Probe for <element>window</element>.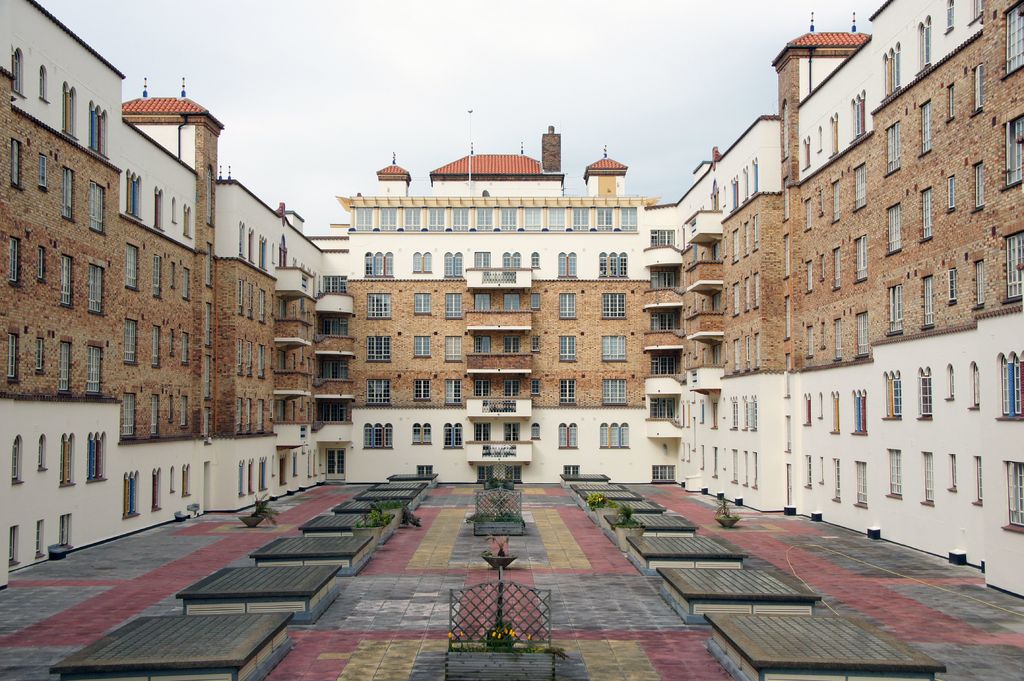
Probe result: 602/297/627/321.
